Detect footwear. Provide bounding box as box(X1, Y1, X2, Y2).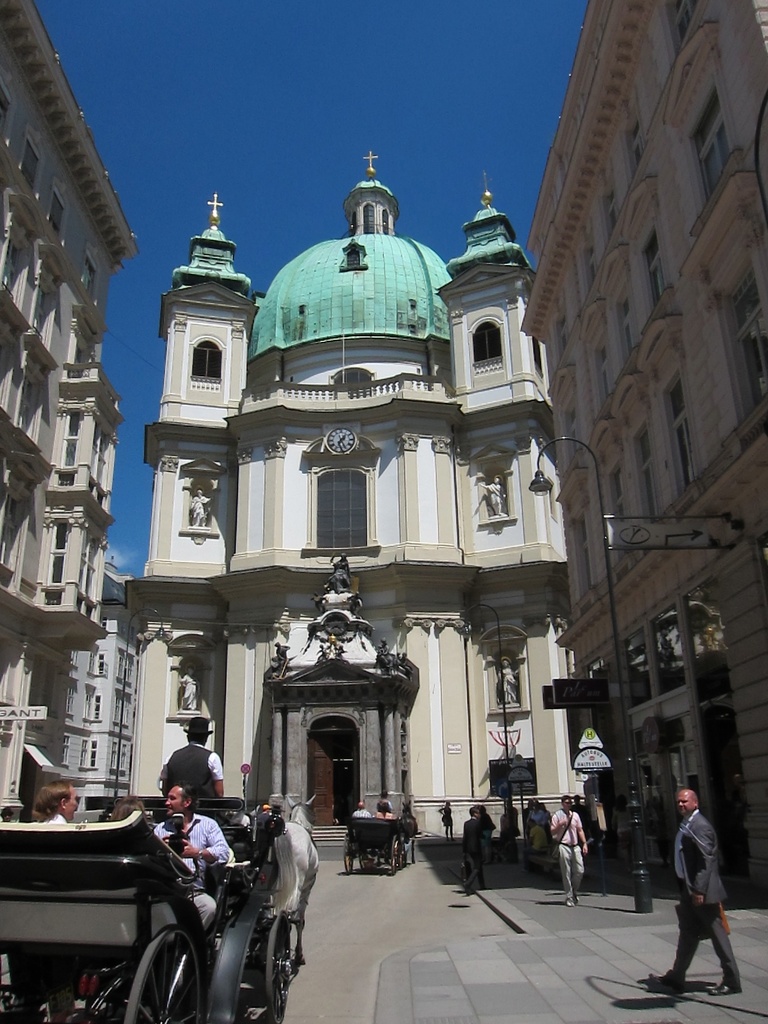
box(708, 978, 744, 997).
